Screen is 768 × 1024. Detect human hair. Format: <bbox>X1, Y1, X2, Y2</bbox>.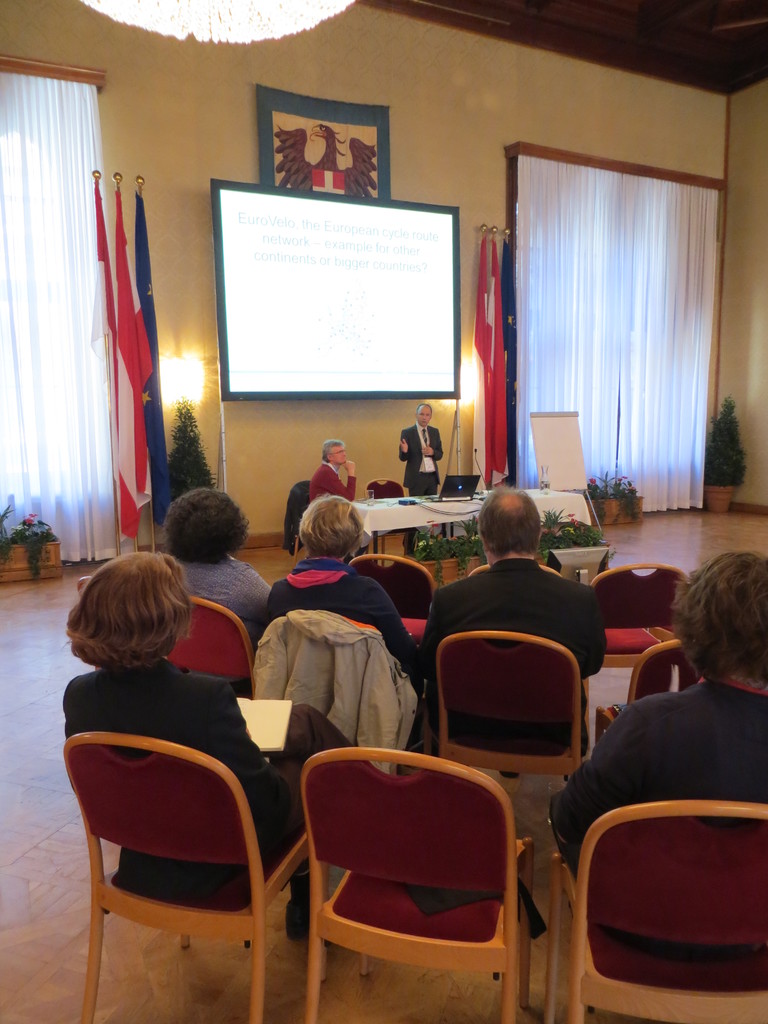
<bbox>478, 481, 541, 554</bbox>.
